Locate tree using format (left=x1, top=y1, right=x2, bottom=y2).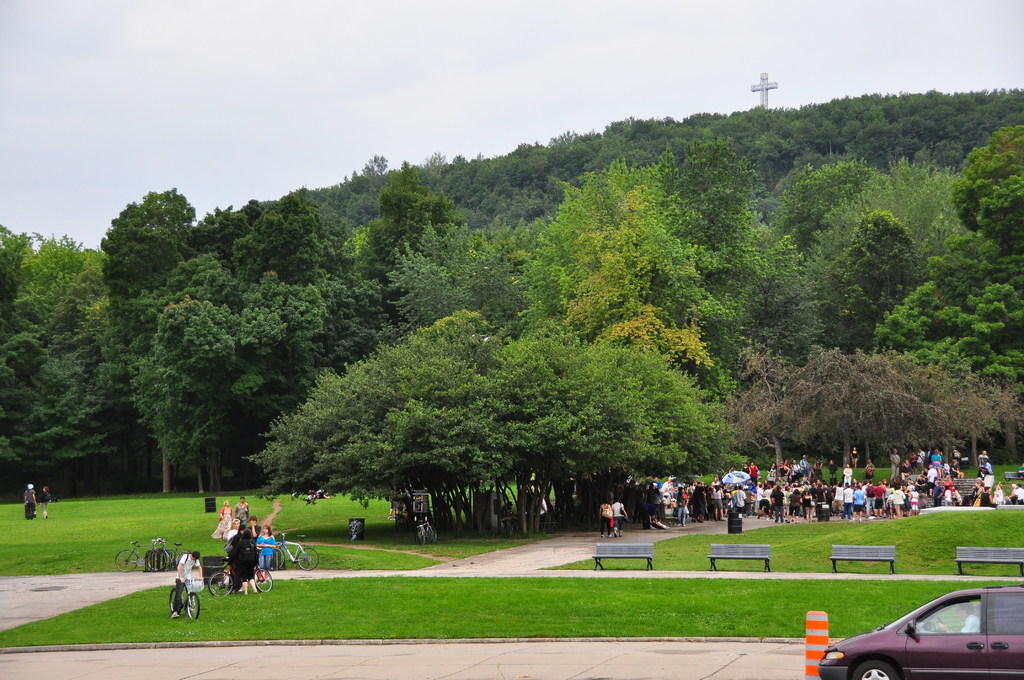
(left=697, top=200, right=807, bottom=293).
